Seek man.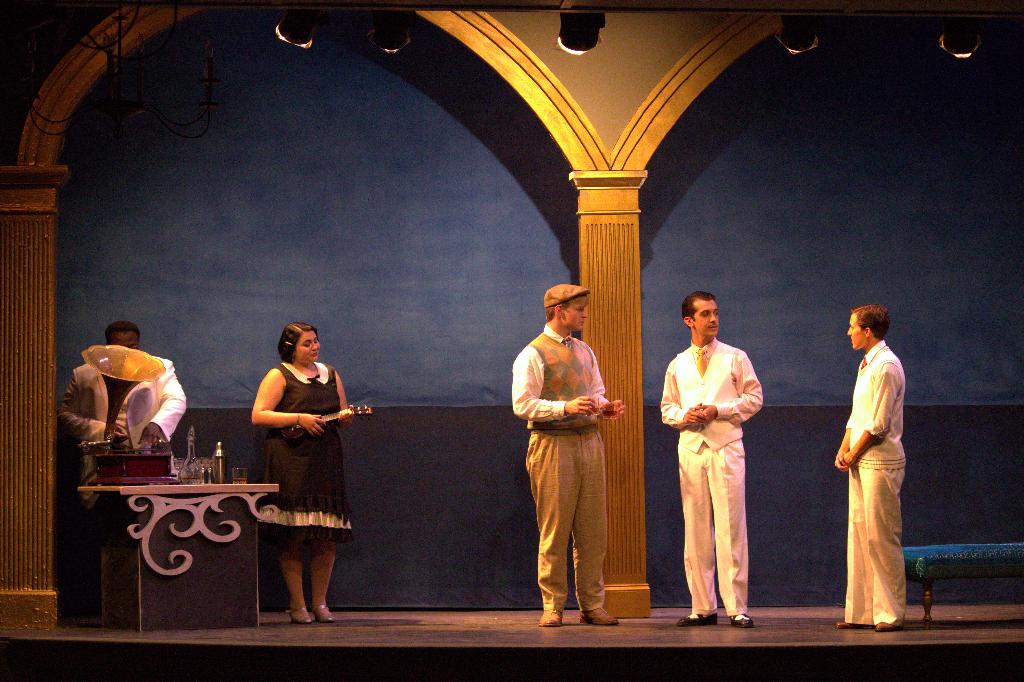
bbox(56, 327, 190, 626).
